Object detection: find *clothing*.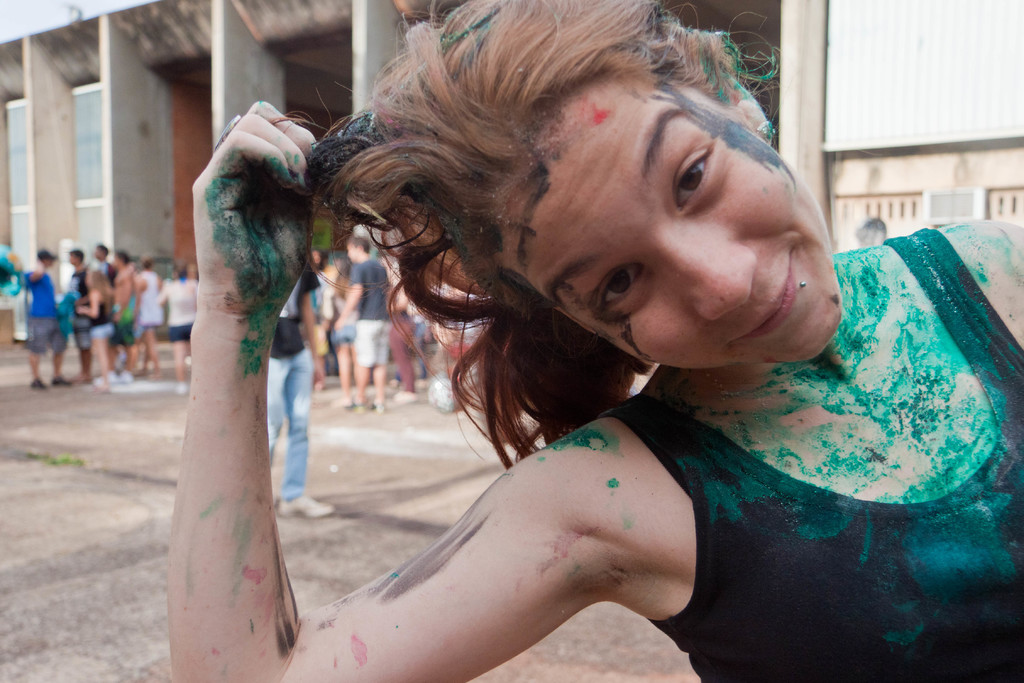
<bbox>267, 262, 322, 497</bbox>.
